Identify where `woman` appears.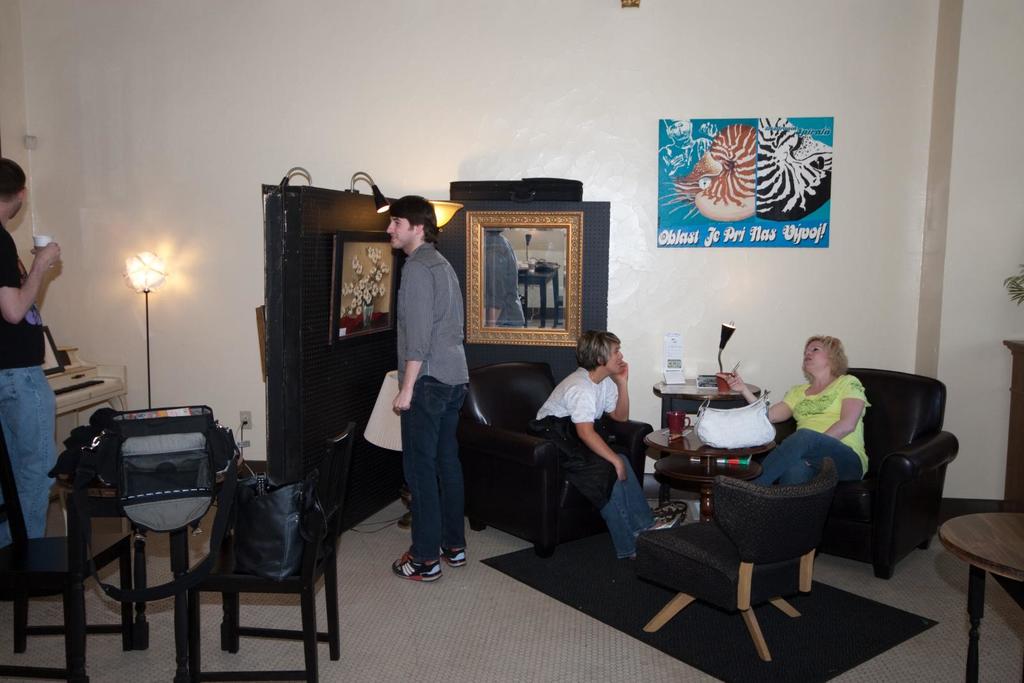
Appears at x1=532, y1=328, x2=685, y2=566.
